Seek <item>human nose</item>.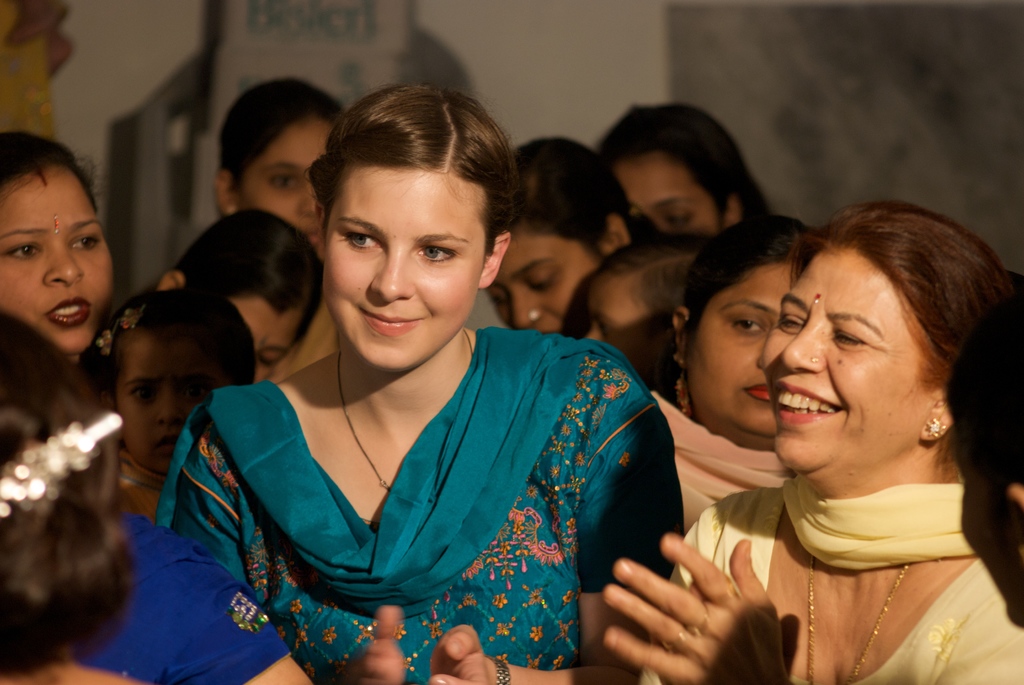
(left=371, top=247, right=414, bottom=301).
